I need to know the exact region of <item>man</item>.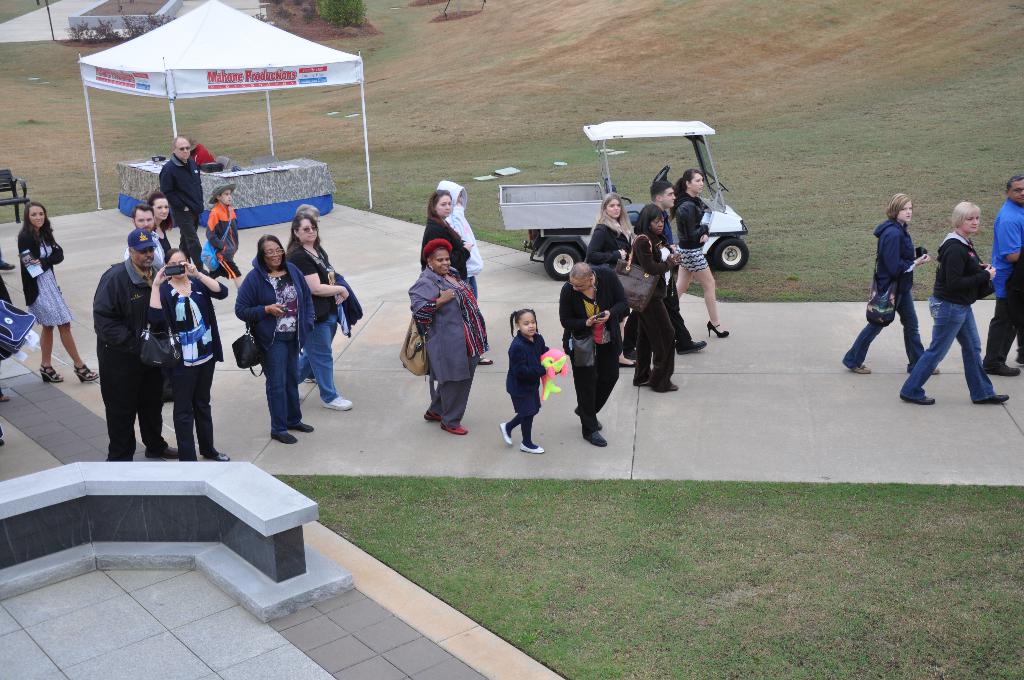
Region: locate(91, 229, 180, 461).
